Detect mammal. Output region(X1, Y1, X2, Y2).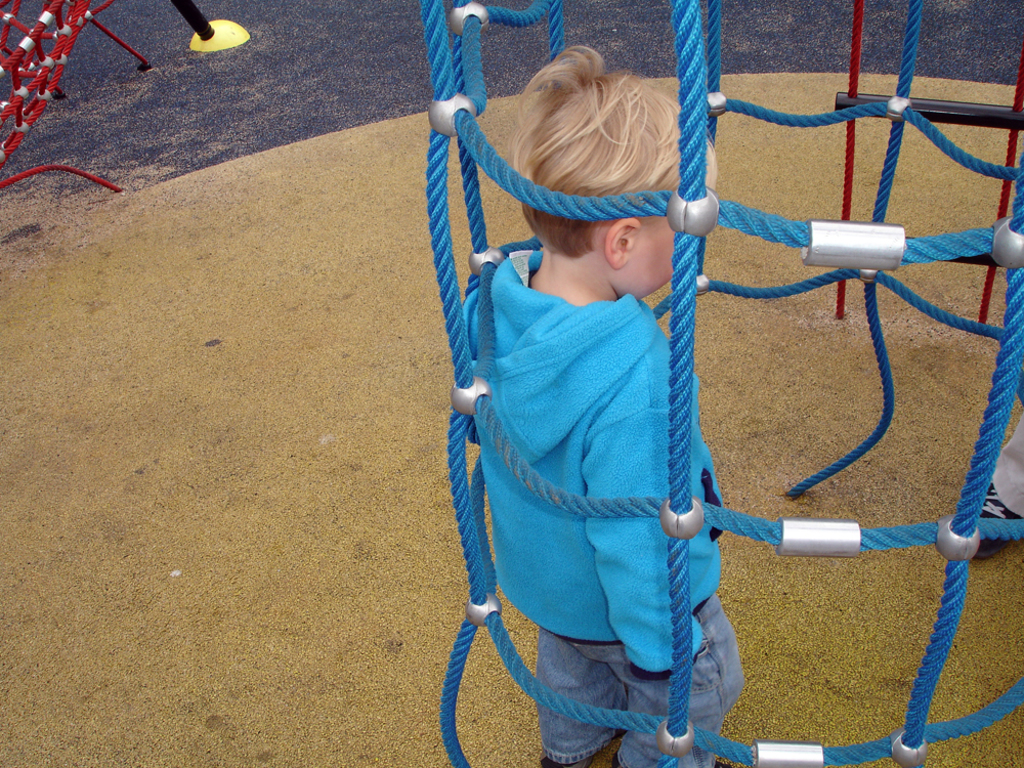
region(962, 401, 1023, 559).
